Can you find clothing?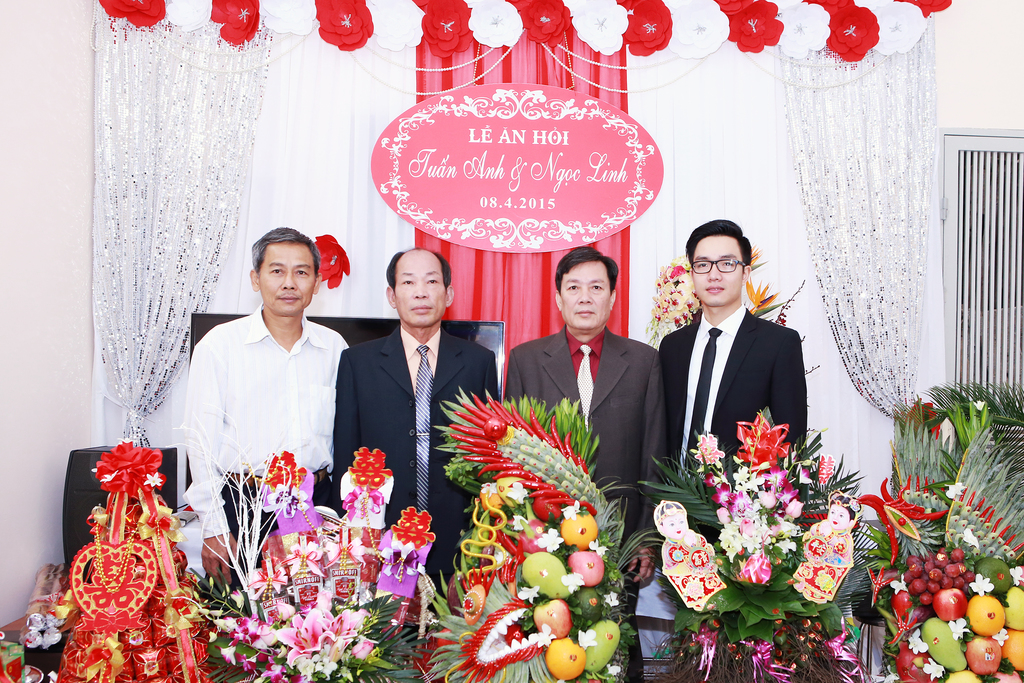
Yes, bounding box: rect(506, 322, 665, 682).
